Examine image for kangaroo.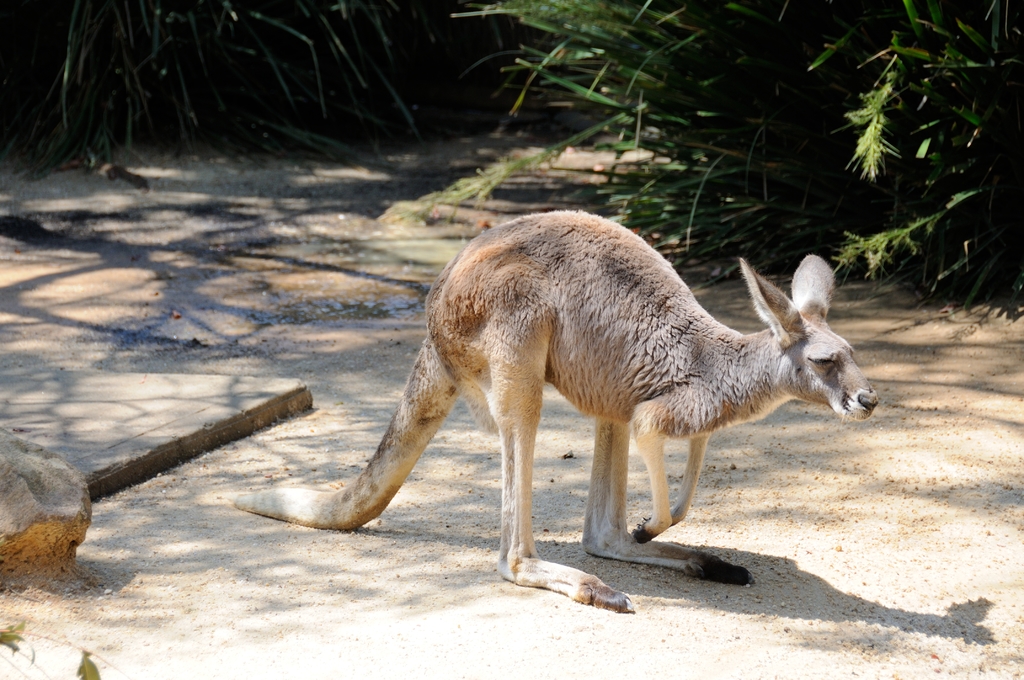
Examination result: [233,211,876,613].
